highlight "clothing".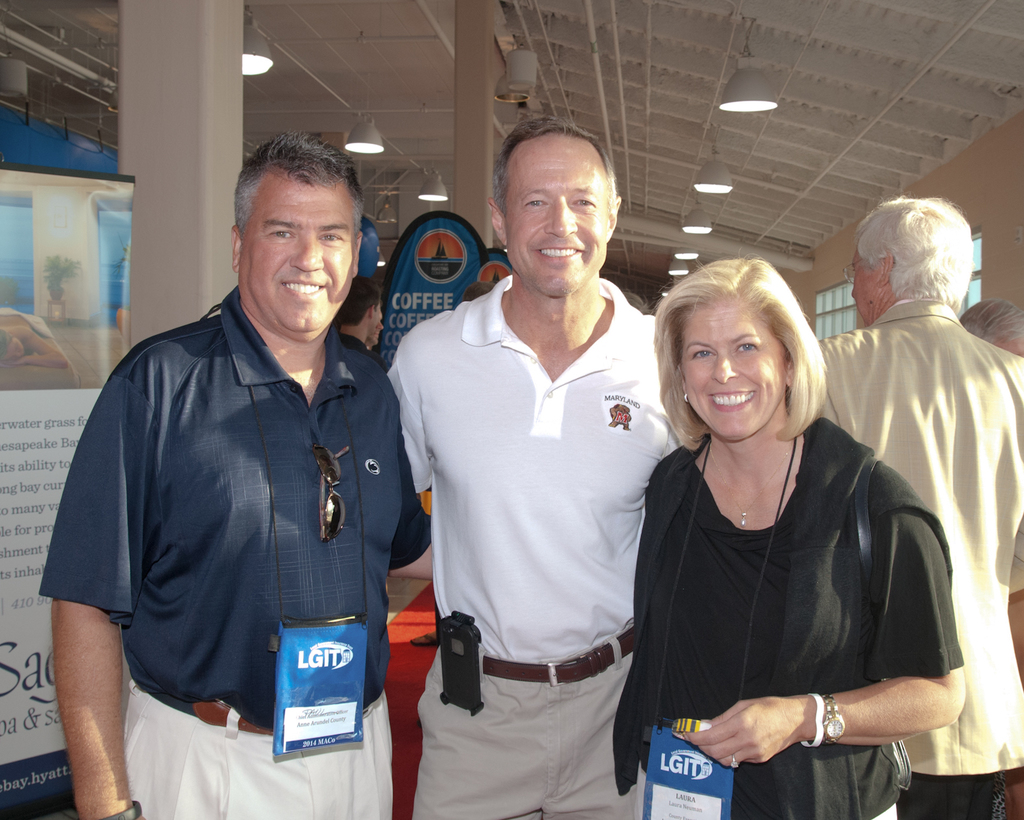
Highlighted region: (393, 239, 676, 785).
